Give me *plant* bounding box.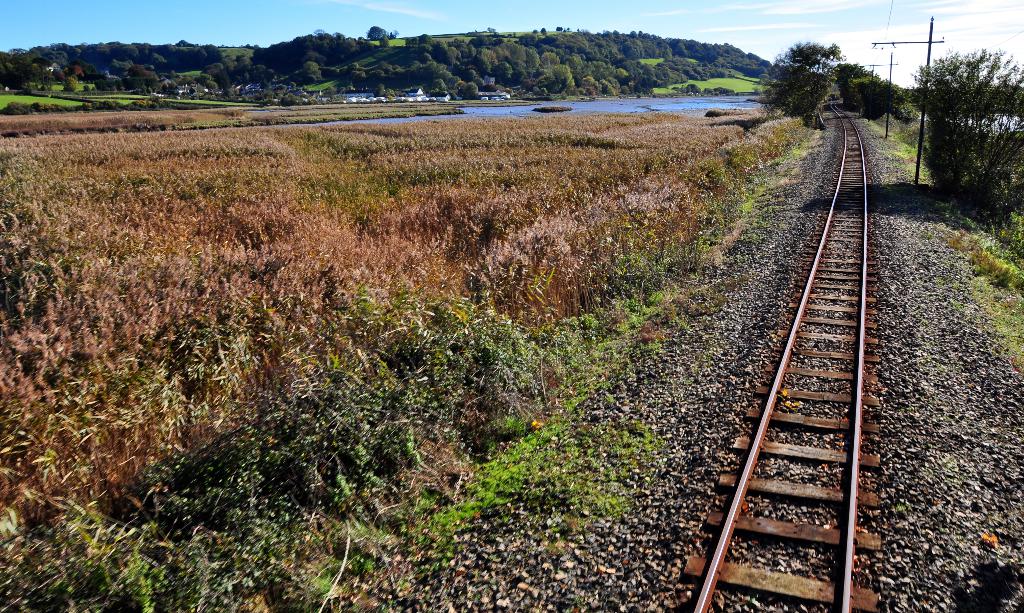
{"left": 428, "top": 411, "right": 561, "bottom": 546}.
